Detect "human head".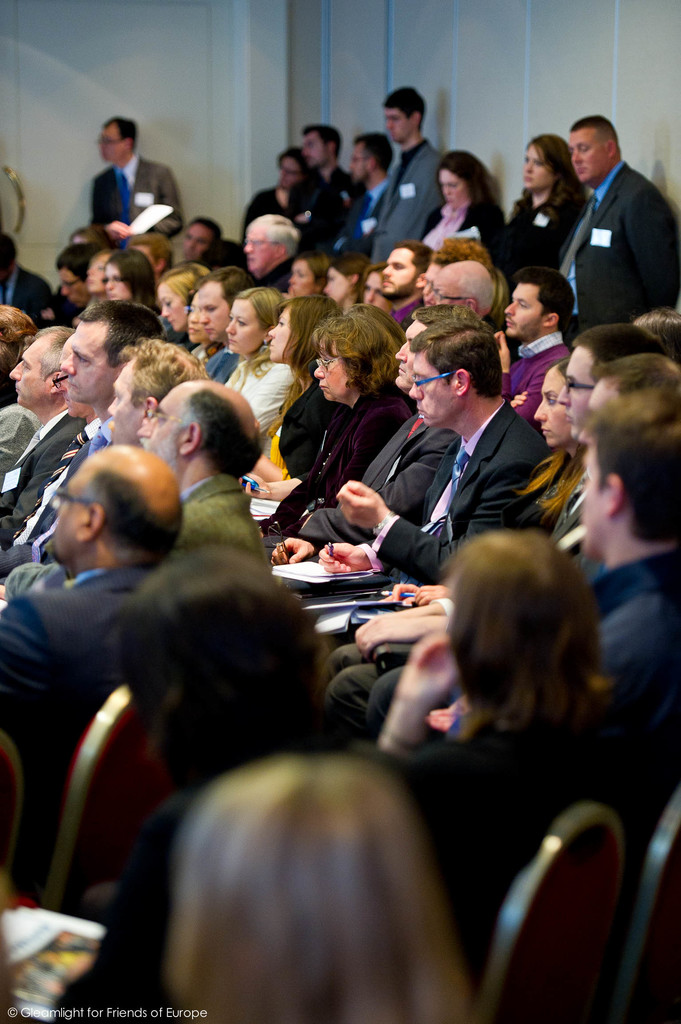
Detected at region(392, 308, 478, 390).
